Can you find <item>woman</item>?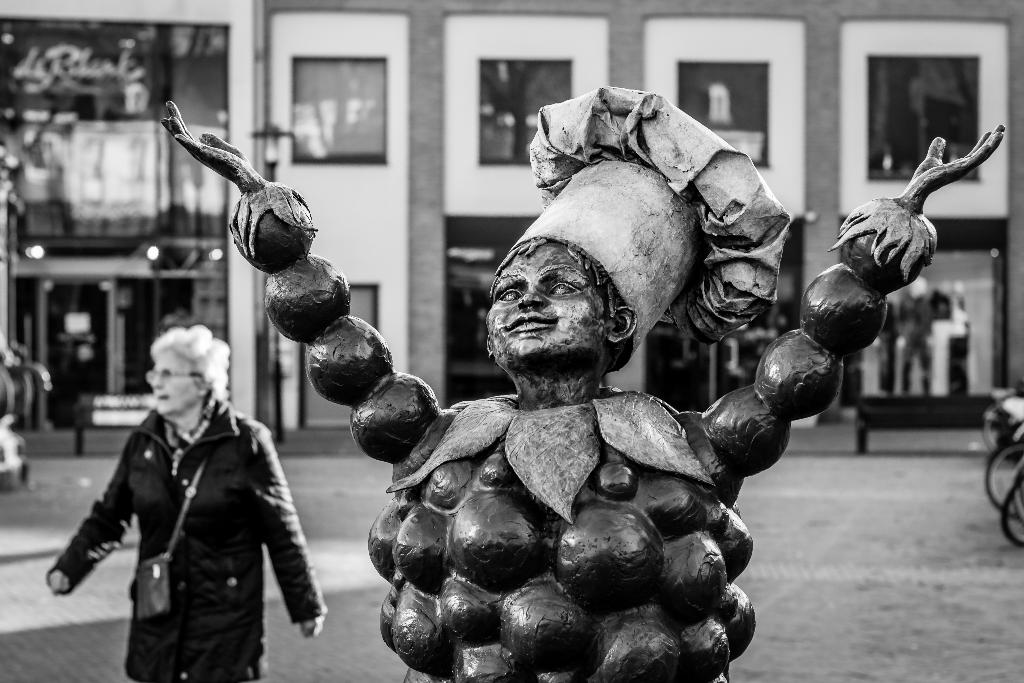
Yes, bounding box: [x1=46, y1=309, x2=321, y2=682].
